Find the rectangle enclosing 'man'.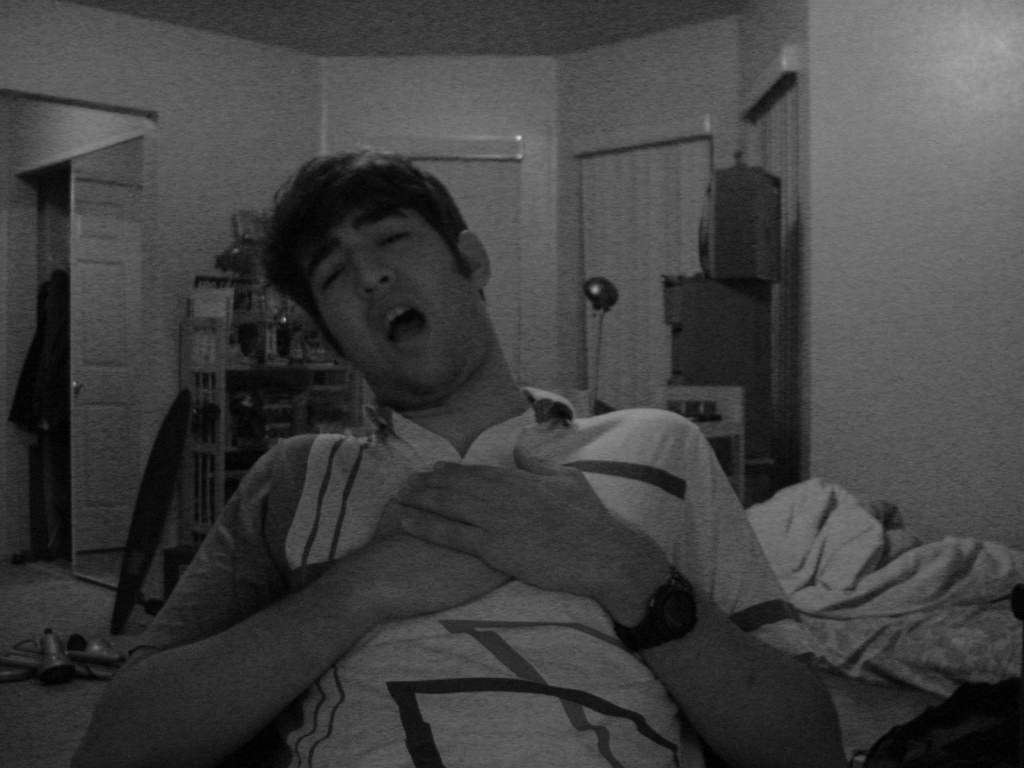
x1=87, y1=154, x2=851, y2=751.
